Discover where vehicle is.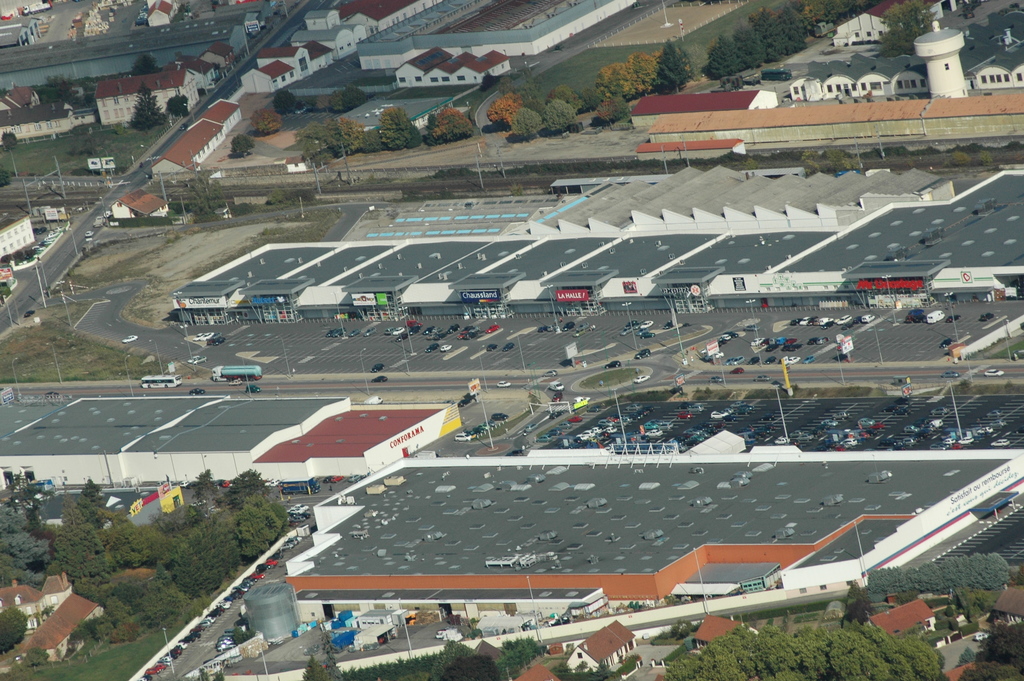
Discovered at bbox(545, 377, 565, 393).
